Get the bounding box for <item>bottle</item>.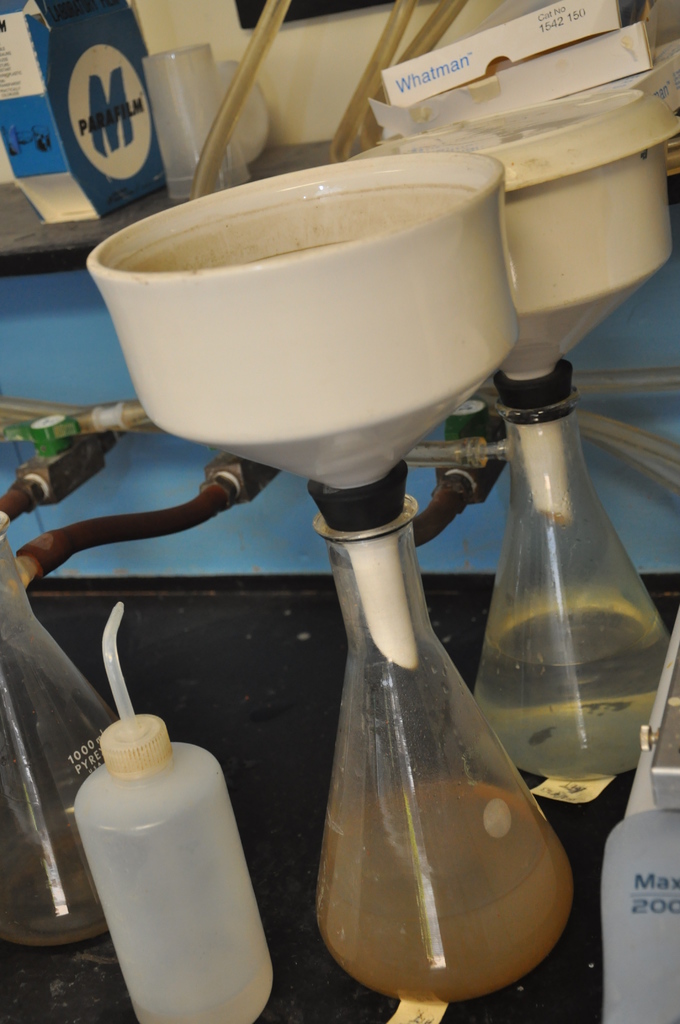
{"left": 64, "top": 605, "right": 281, "bottom": 1023}.
